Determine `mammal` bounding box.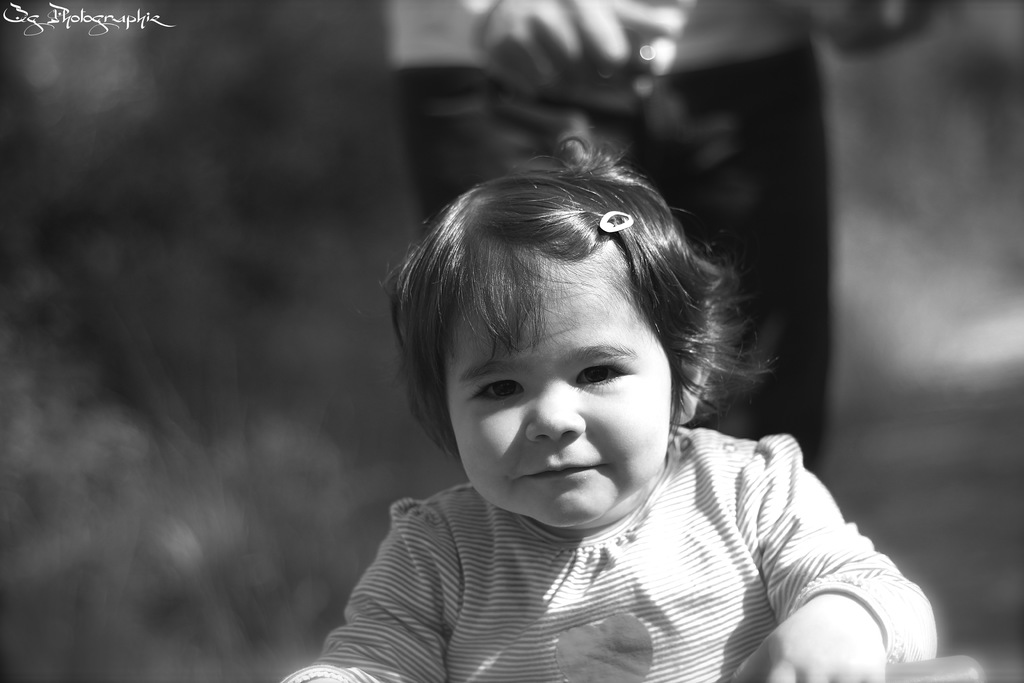
Determined: (254,135,922,681).
